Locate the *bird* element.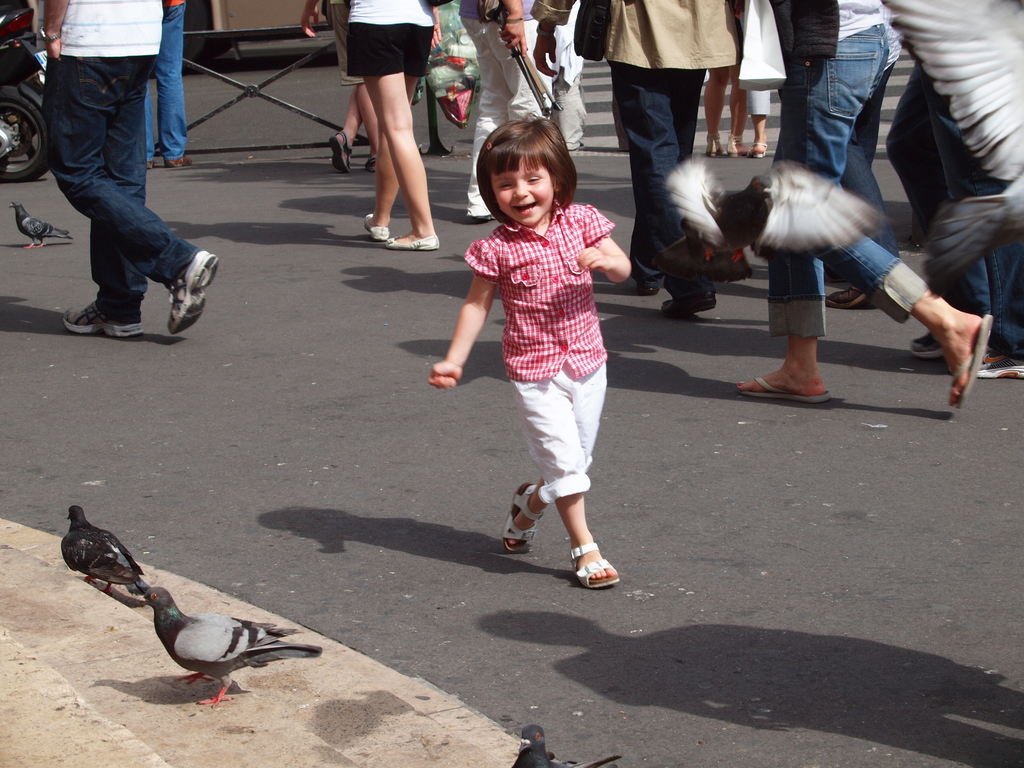
Element bbox: Rect(59, 504, 150, 597).
